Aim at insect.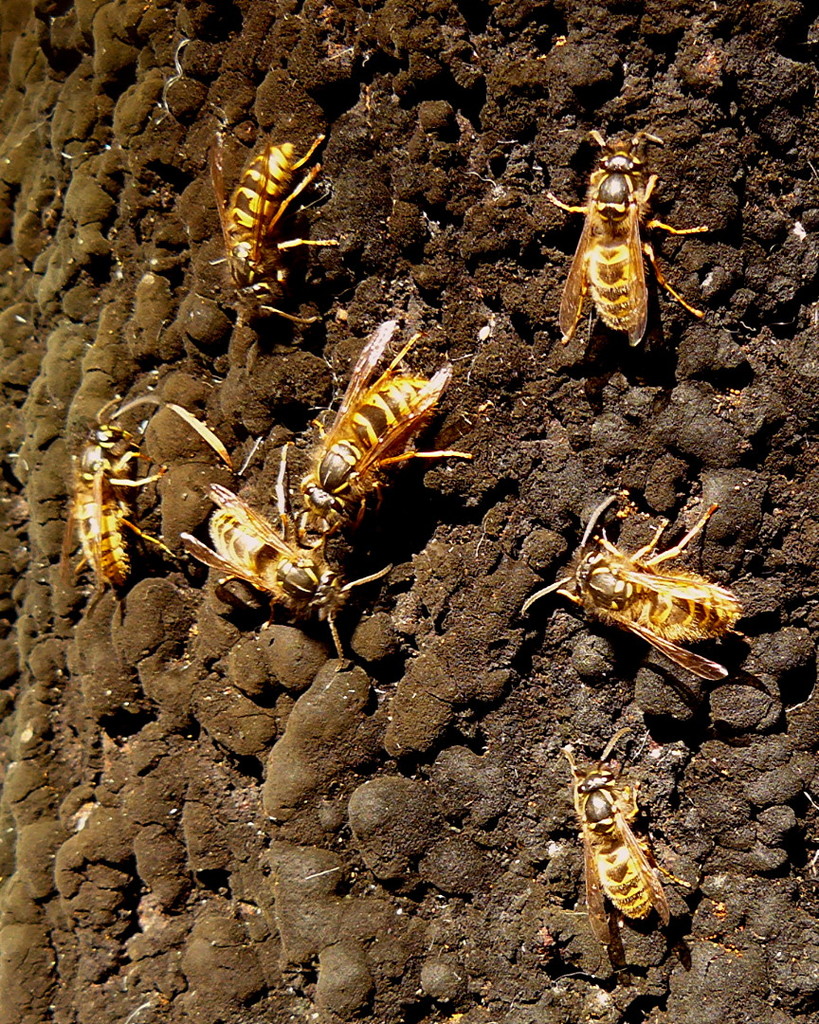
Aimed at pyautogui.locateOnScreen(171, 480, 397, 666).
